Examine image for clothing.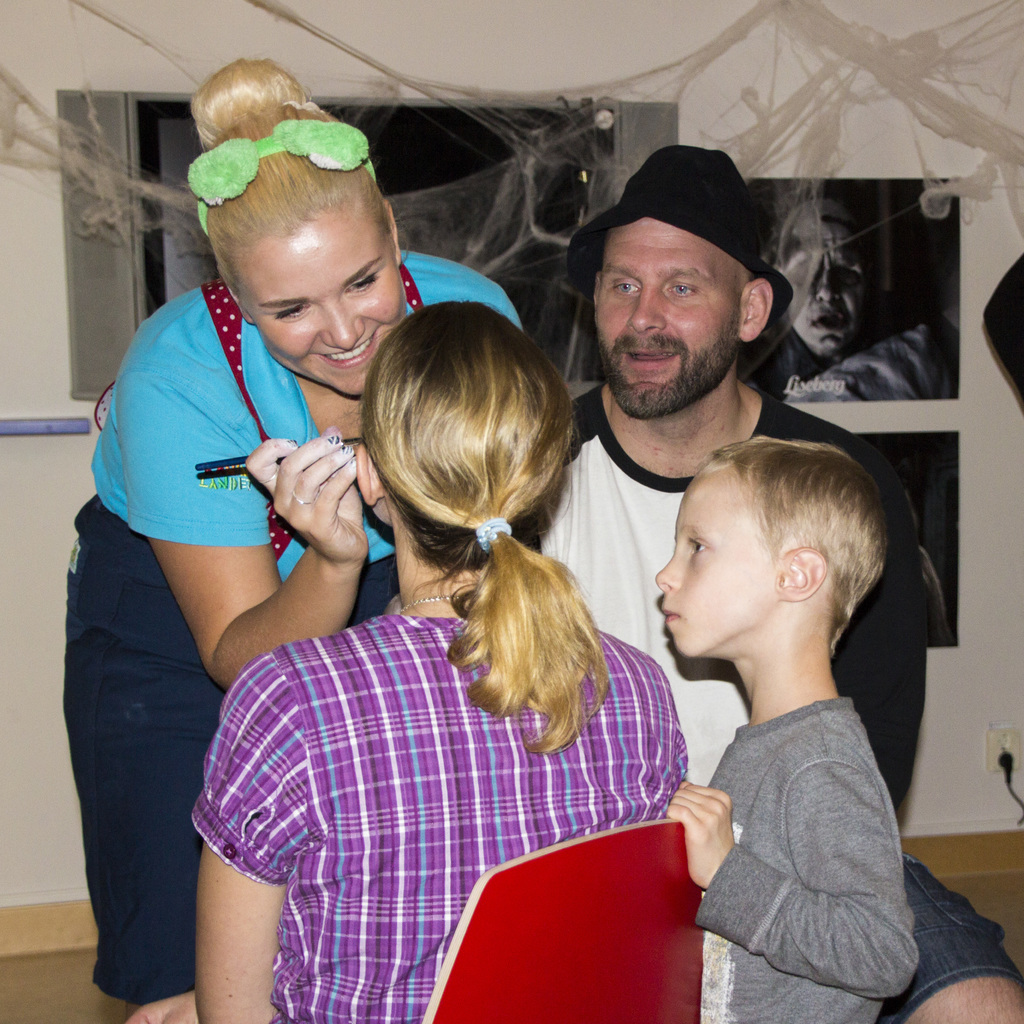
Examination result: (left=686, top=685, right=934, bottom=1018).
